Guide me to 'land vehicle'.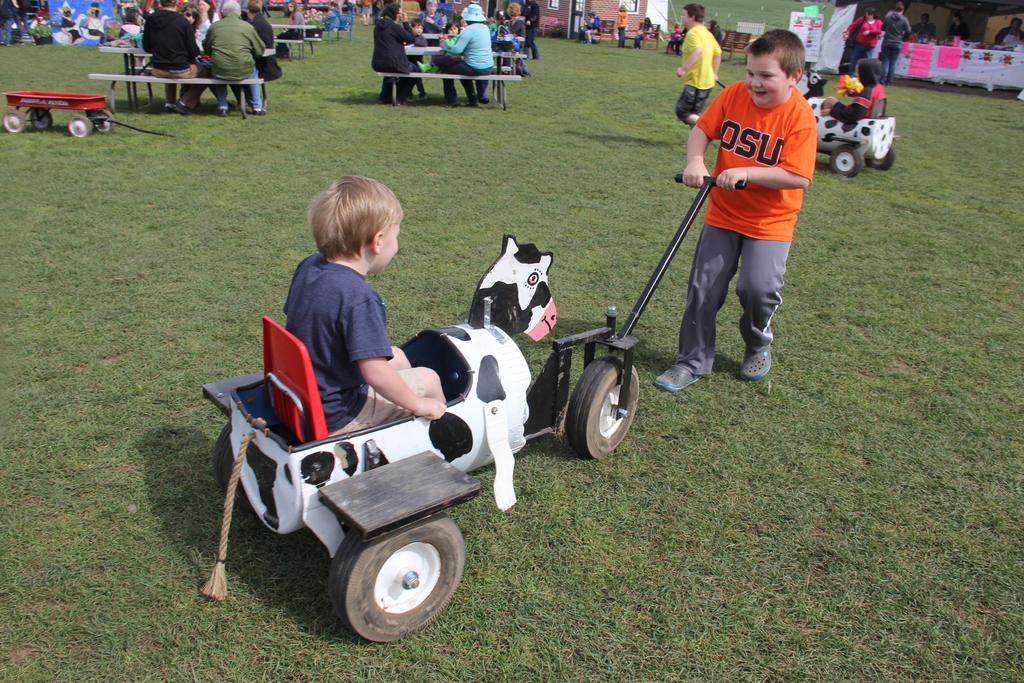
Guidance: x1=200, y1=177, x2=744, y2=642.
